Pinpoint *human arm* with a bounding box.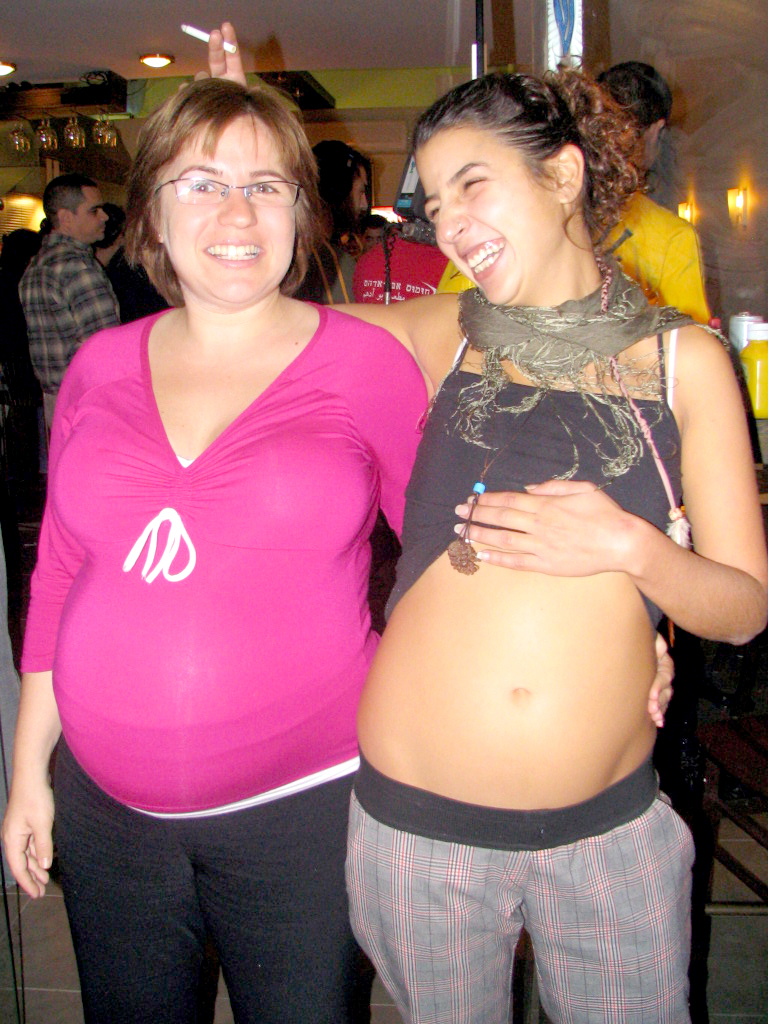
l=330, t=304, r=681, b=729.
